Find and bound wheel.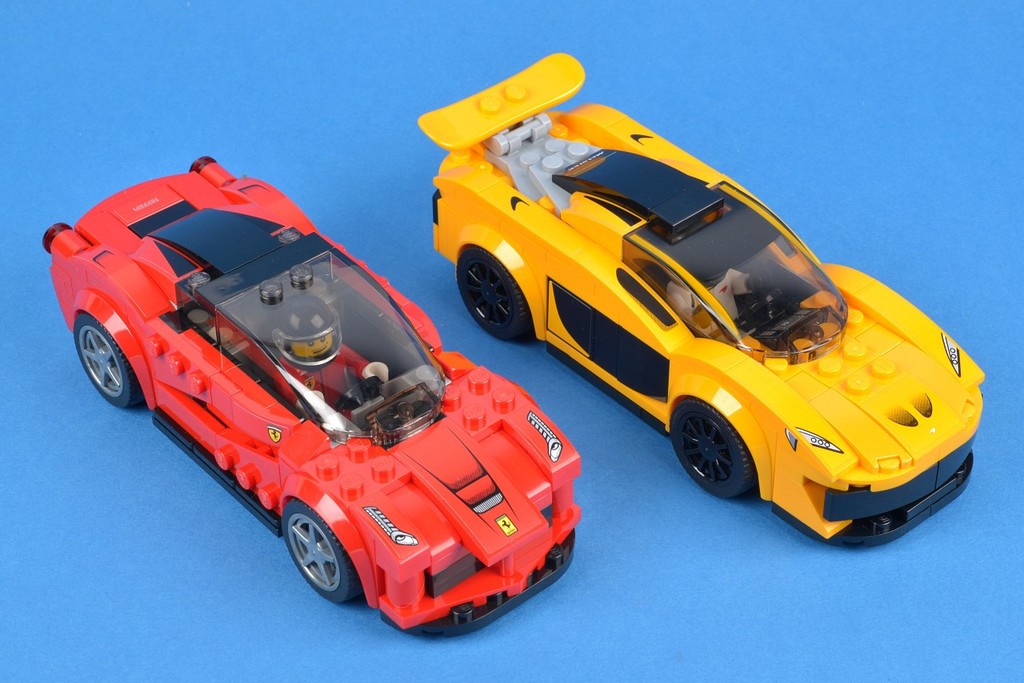
Bound: l=460, t=247, r=534, b=337.
